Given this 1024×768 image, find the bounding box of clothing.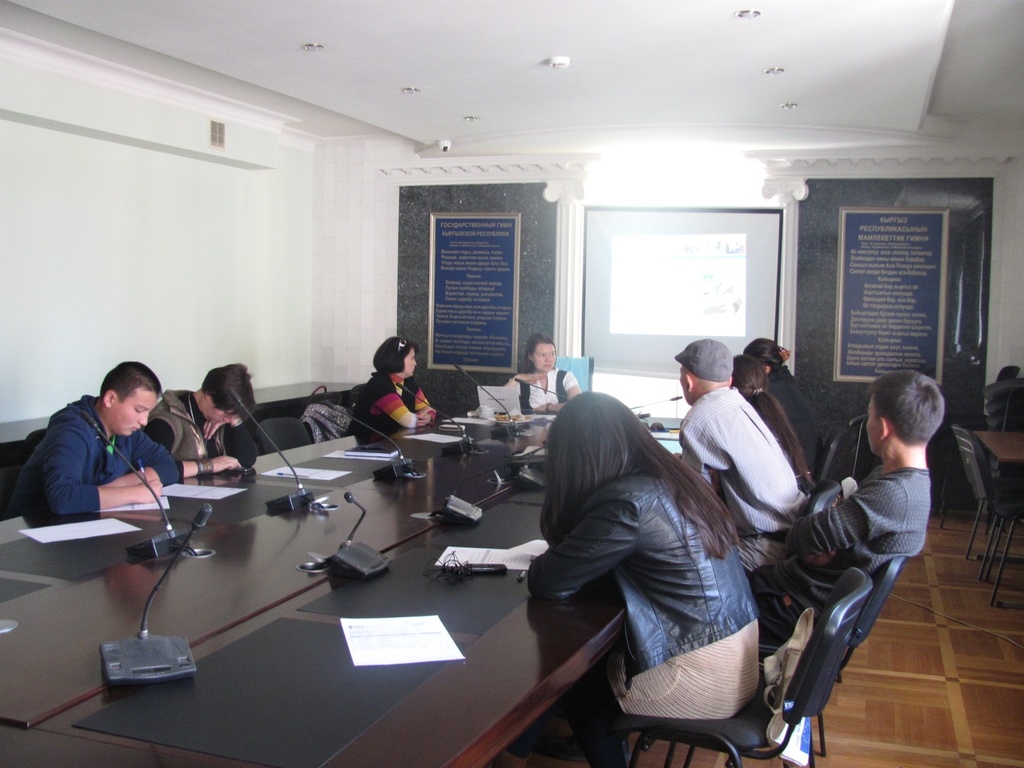
select_region(20, 385, 188, 554).
